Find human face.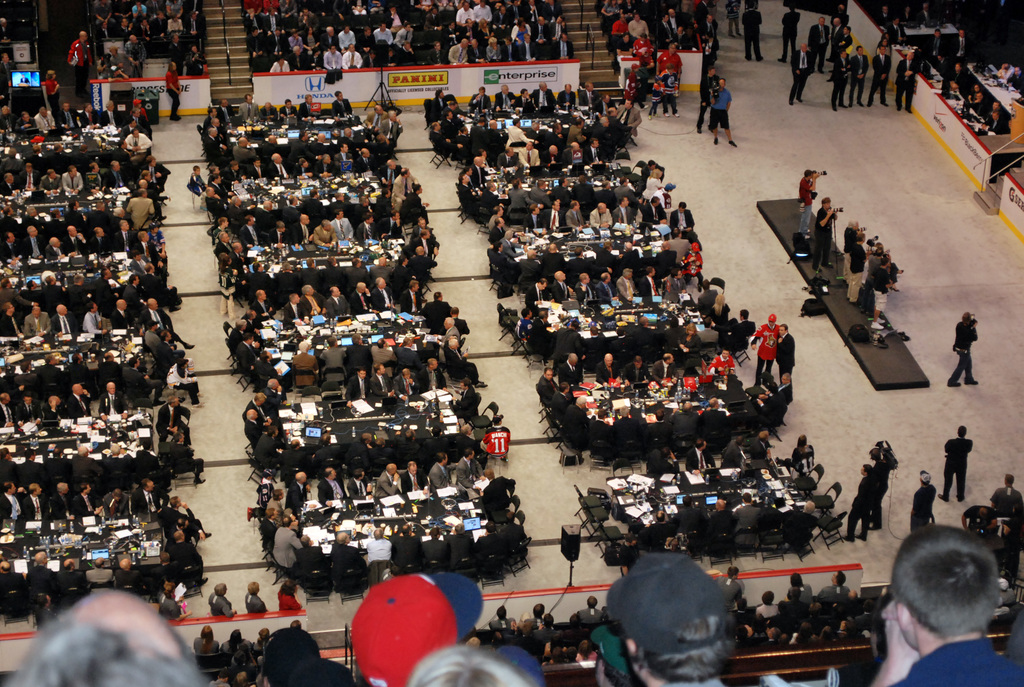
pyautogui.locateOnScreen(49, 278, 54, 290).
